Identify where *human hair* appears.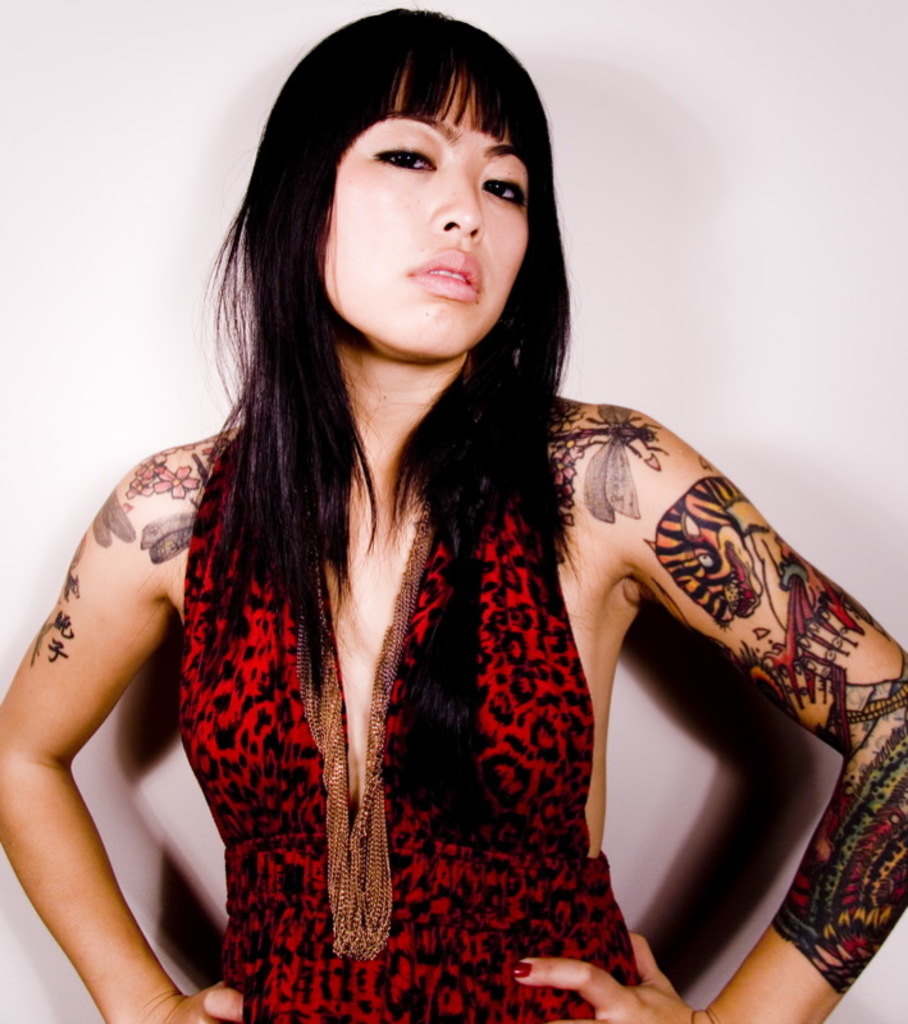
Appears at detection(172, 28, 585, 657).
